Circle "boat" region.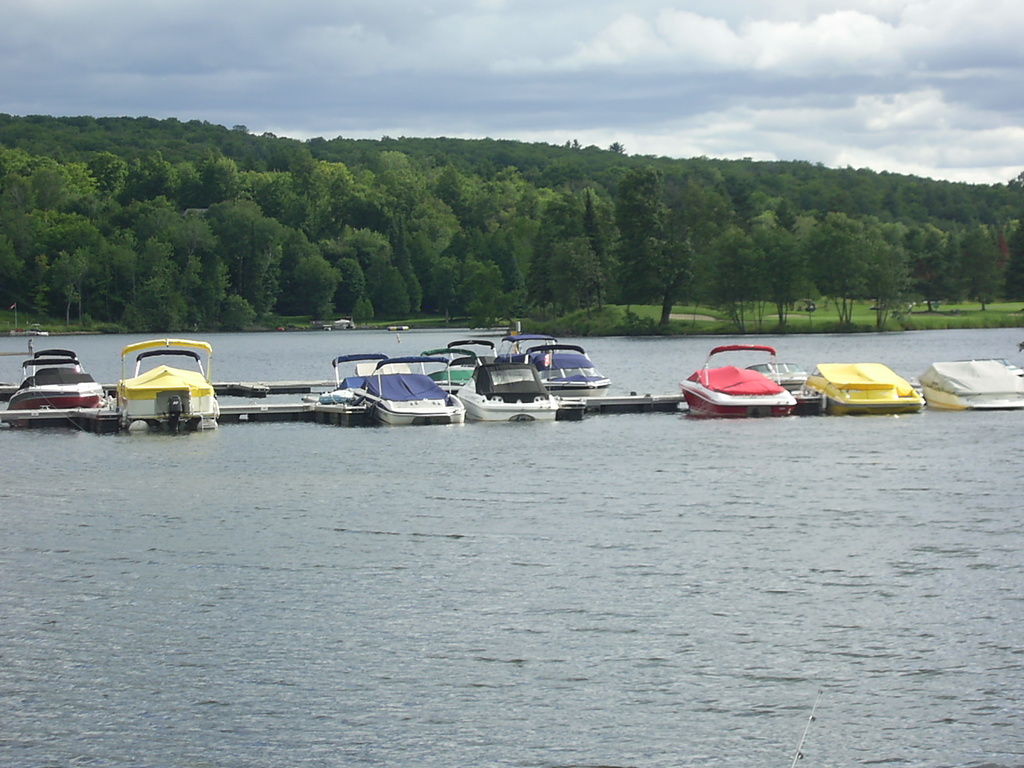
Region: pyautogui.locateOnScreen(412, 345, 493, 396).
